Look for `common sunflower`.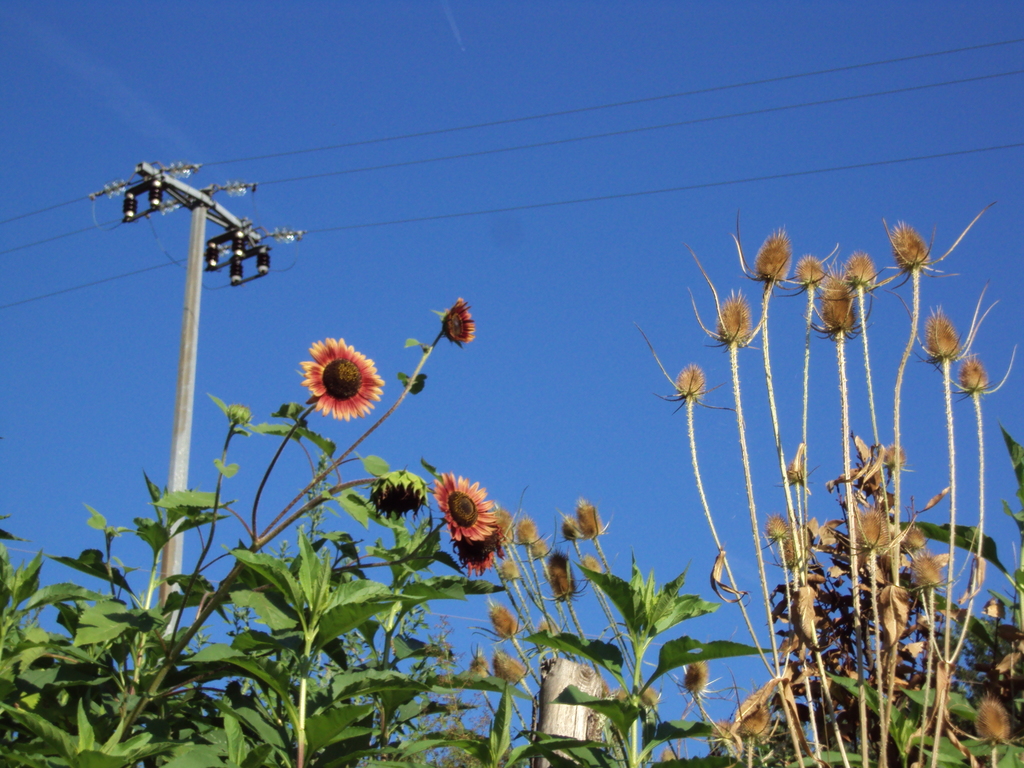
Found: [left=442, top=300, right=472, bottom=339].
